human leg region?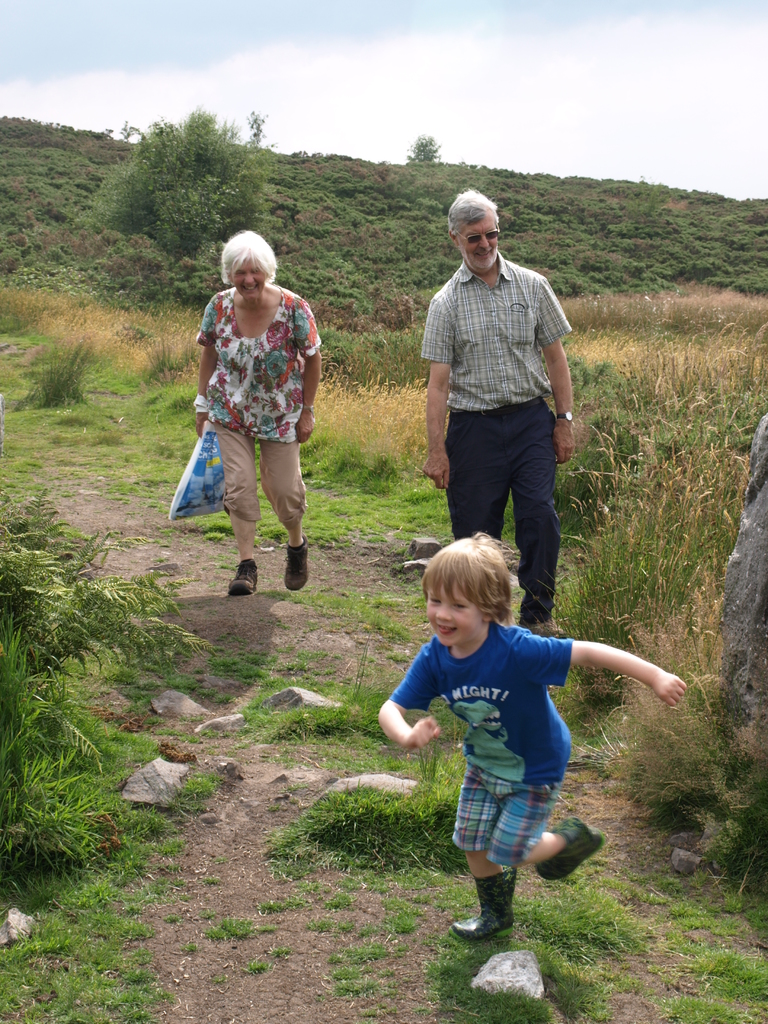
x1=257 y1=405 x2=311 y2=596
